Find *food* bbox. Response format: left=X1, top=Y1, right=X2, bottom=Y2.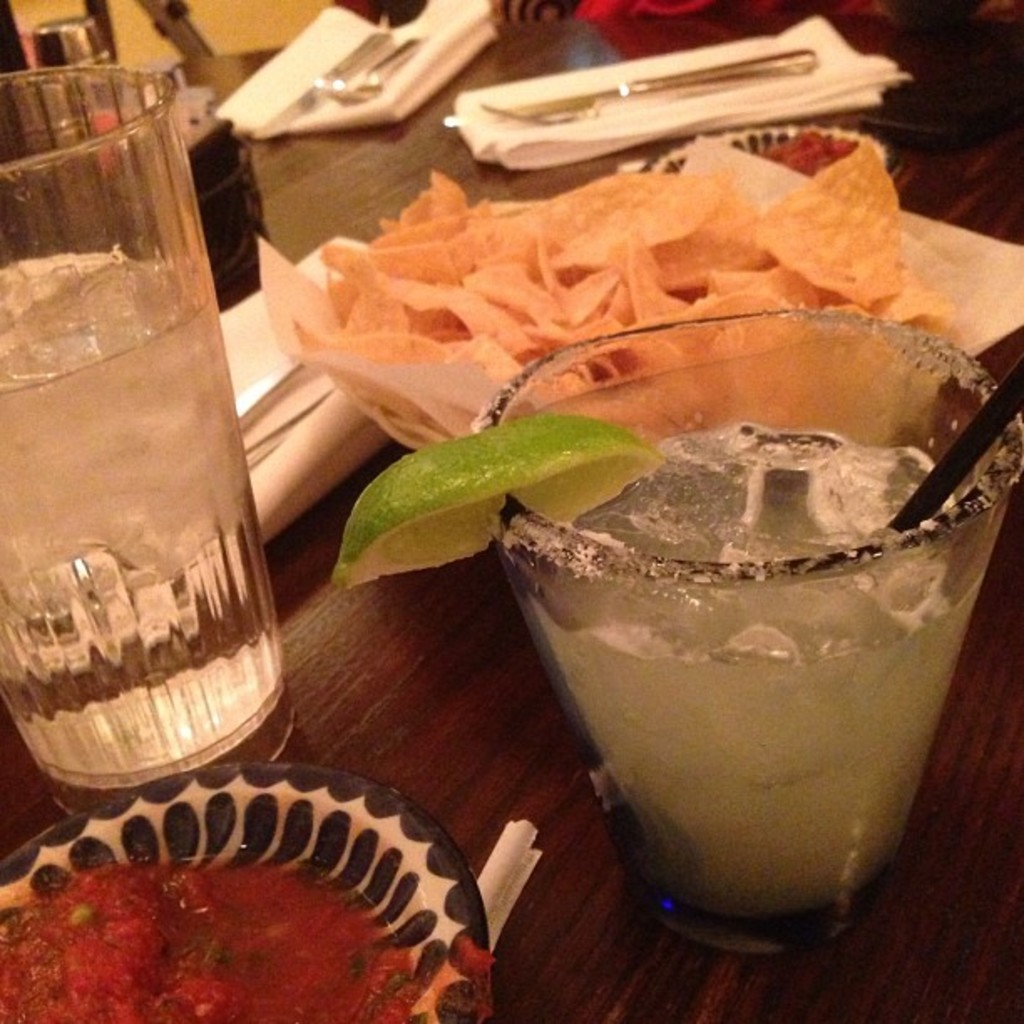
left=310, top=402, right=669, bottom=606.
